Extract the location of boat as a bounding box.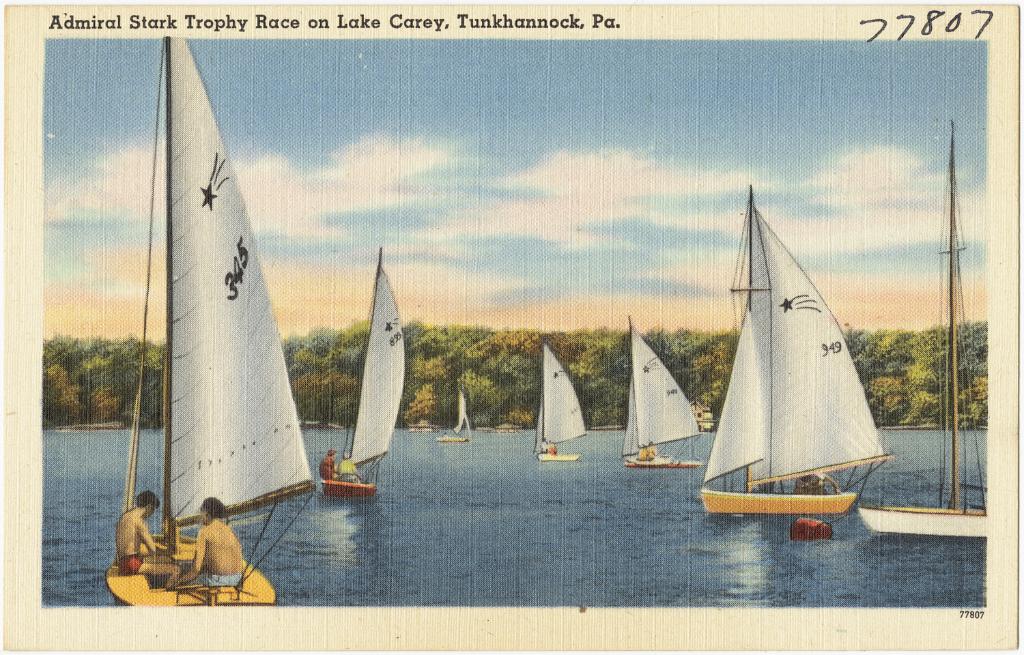
855:108:993:539.
